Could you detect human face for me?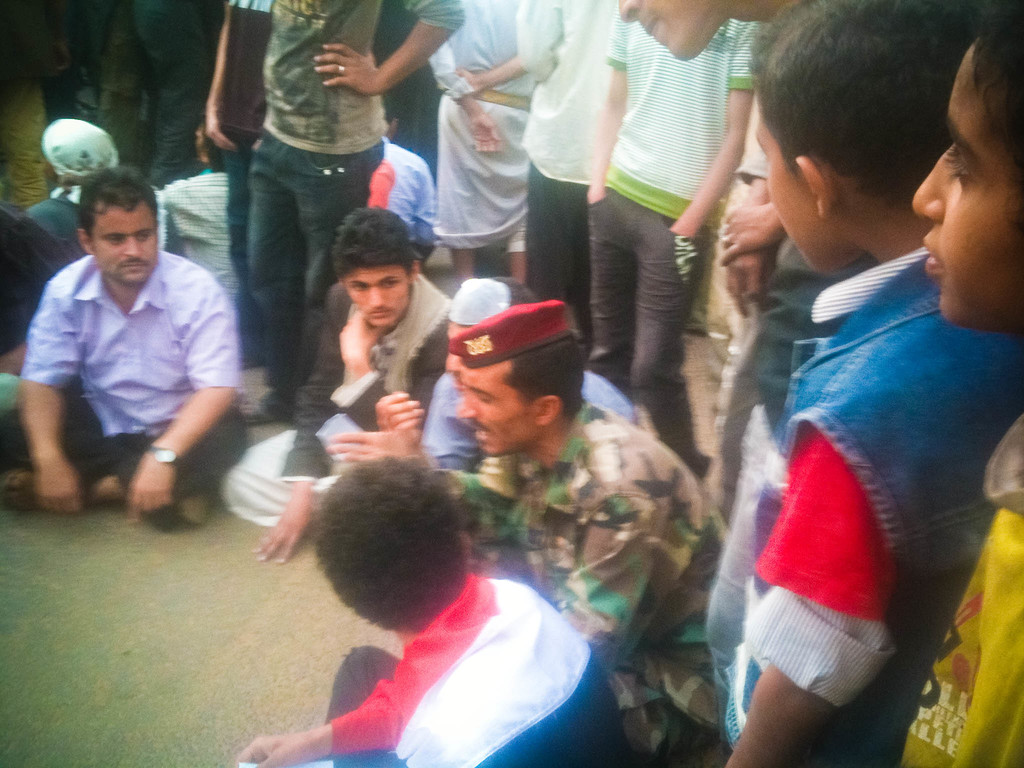
Detection result: detection(756, 108, 820, 274).
